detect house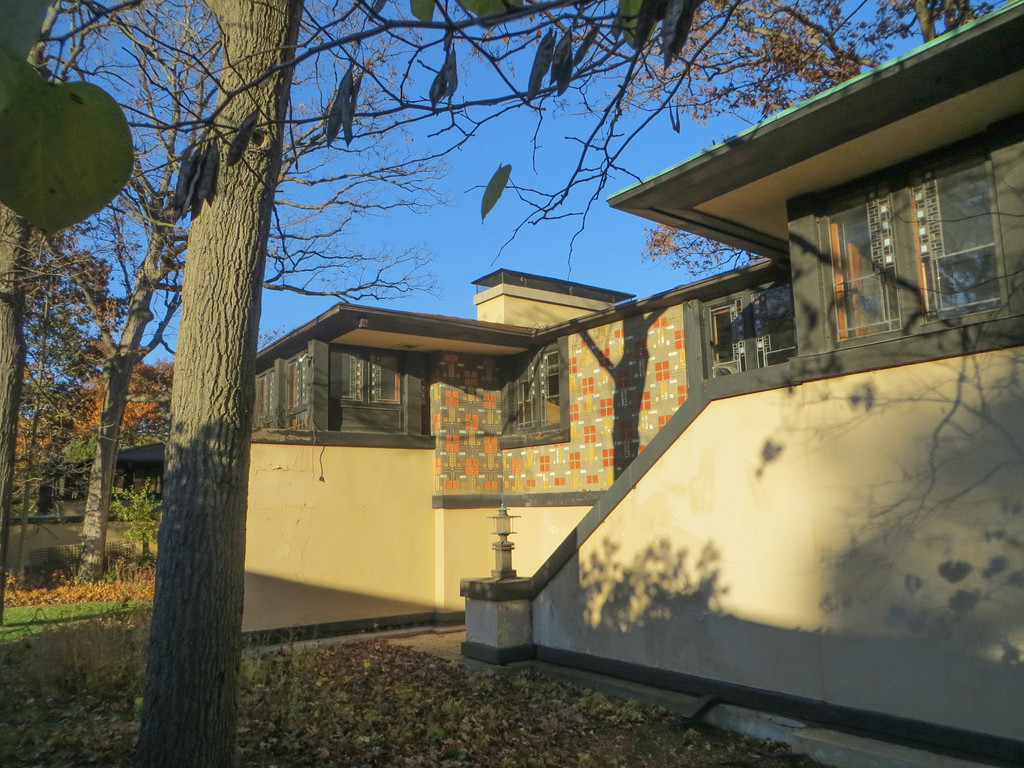
left=240, top=0, right=1023, bottom=767
